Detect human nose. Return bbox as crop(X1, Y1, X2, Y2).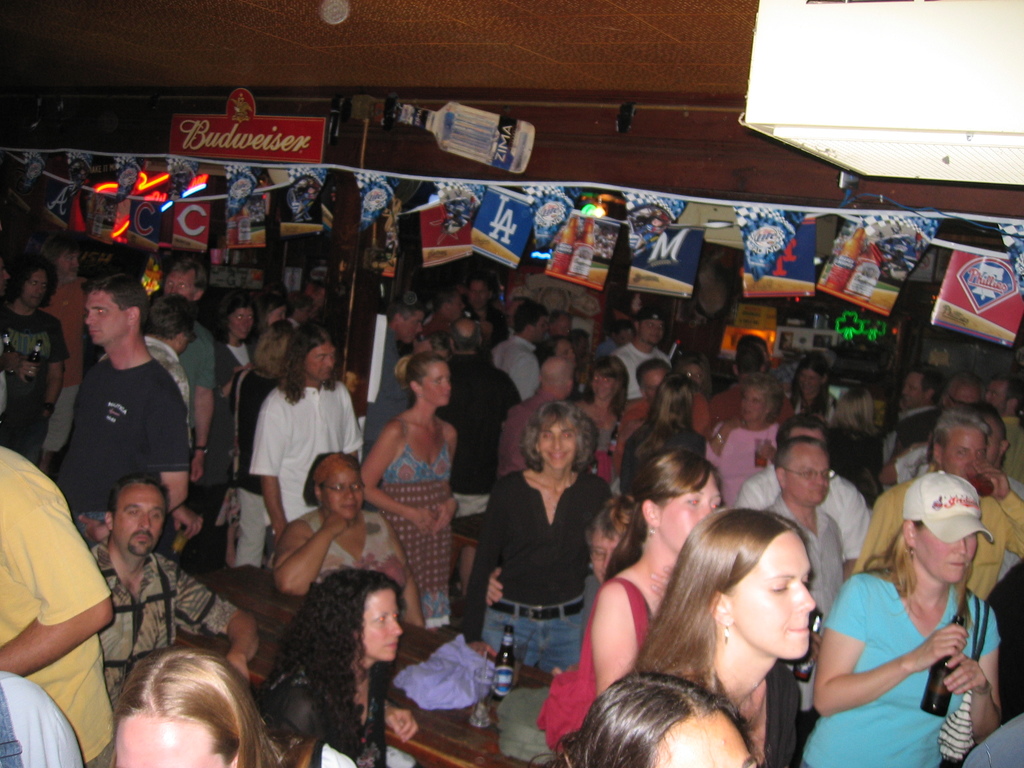
crop(36, 287, 44, 296).
